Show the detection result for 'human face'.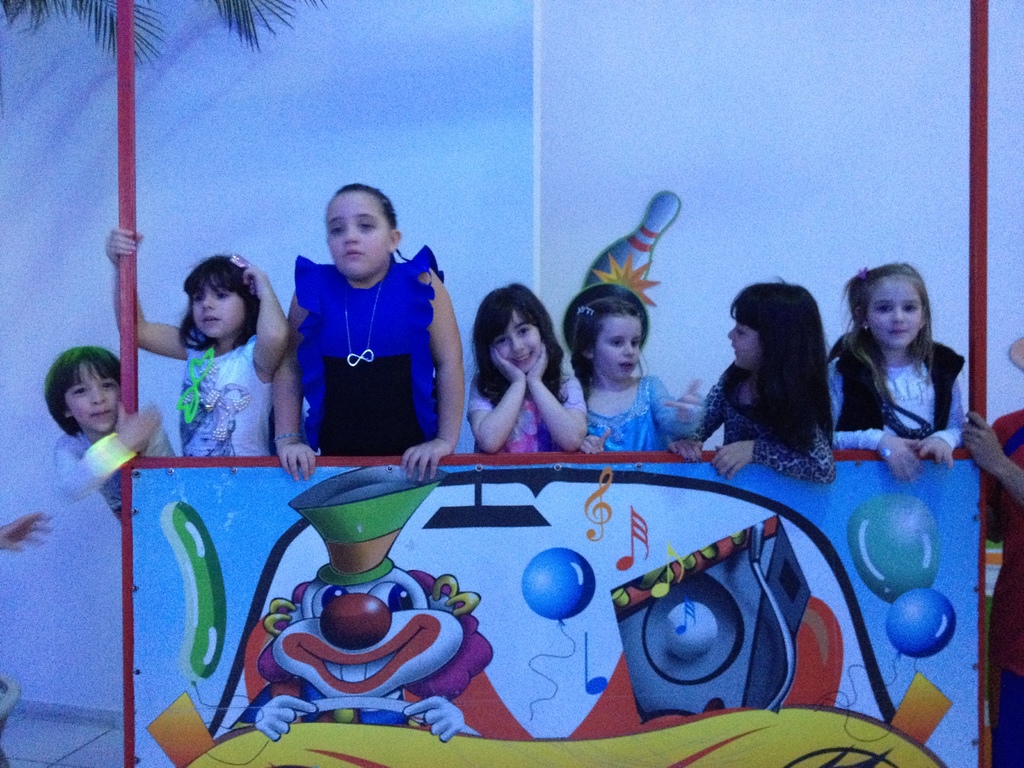
{"left": 861, "top": 276, "right": 925, "bottom": 349}.
